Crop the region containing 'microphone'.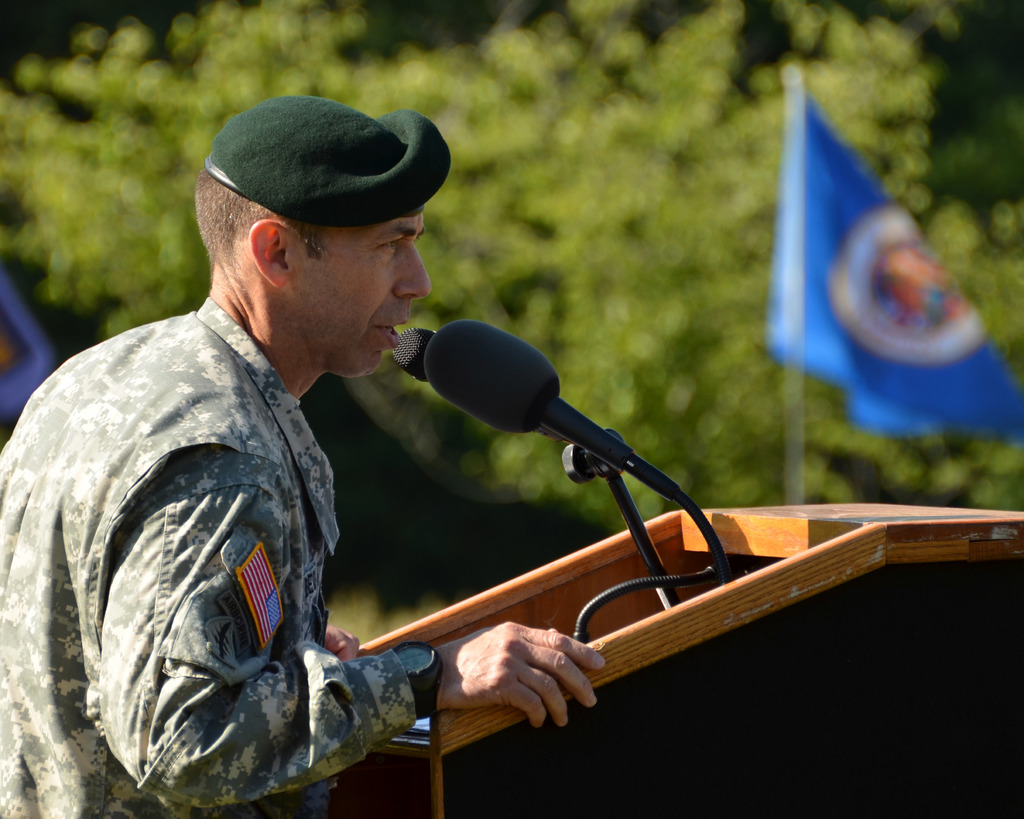
Crop region: {"x1": 395, "y1": 330, "x2": 598, "y2": 453}.
